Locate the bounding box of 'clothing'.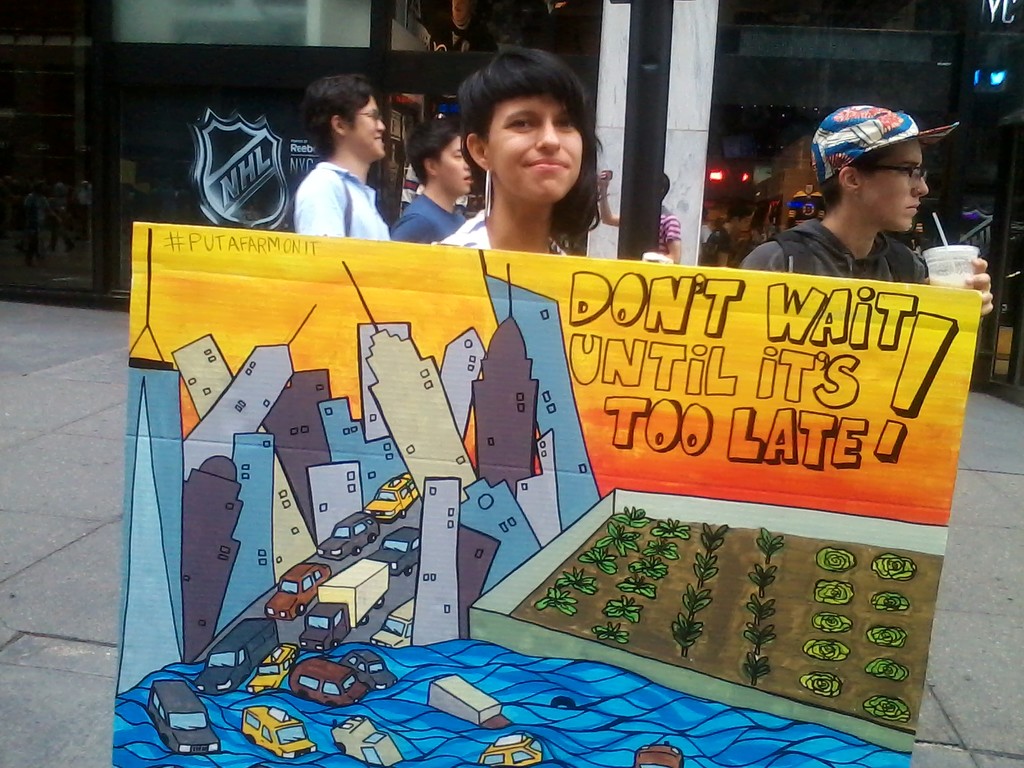
Bounding box: x1=734, y1=214, x2=927, y2=285.
